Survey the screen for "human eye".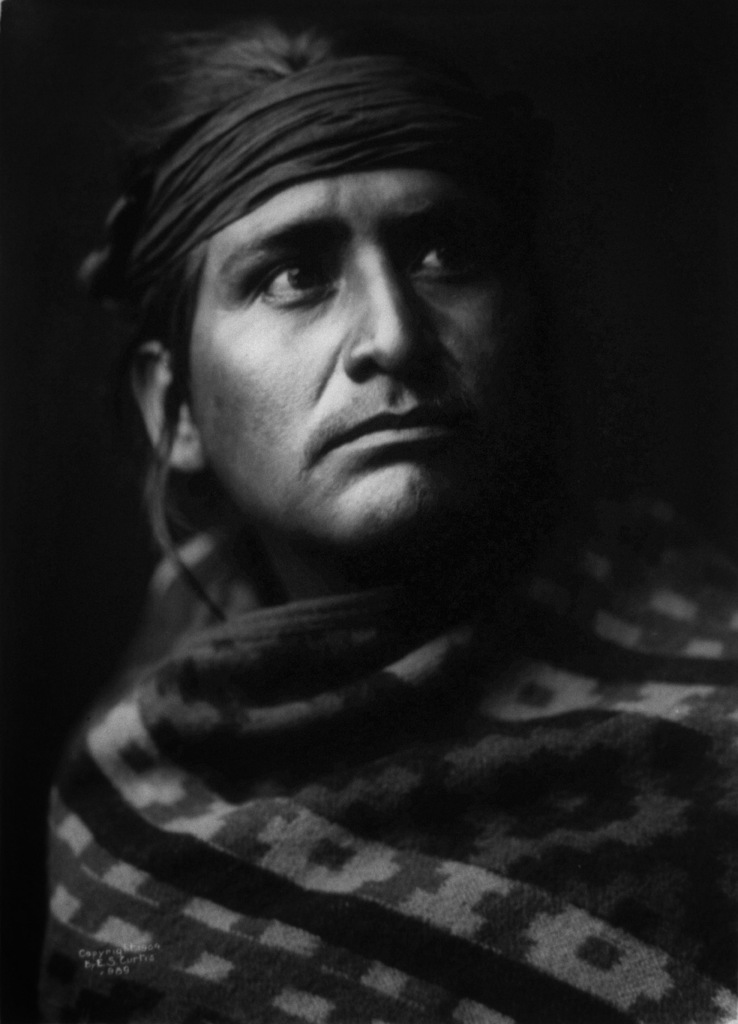
Survey found: rect(405, 226, 482, 286).
